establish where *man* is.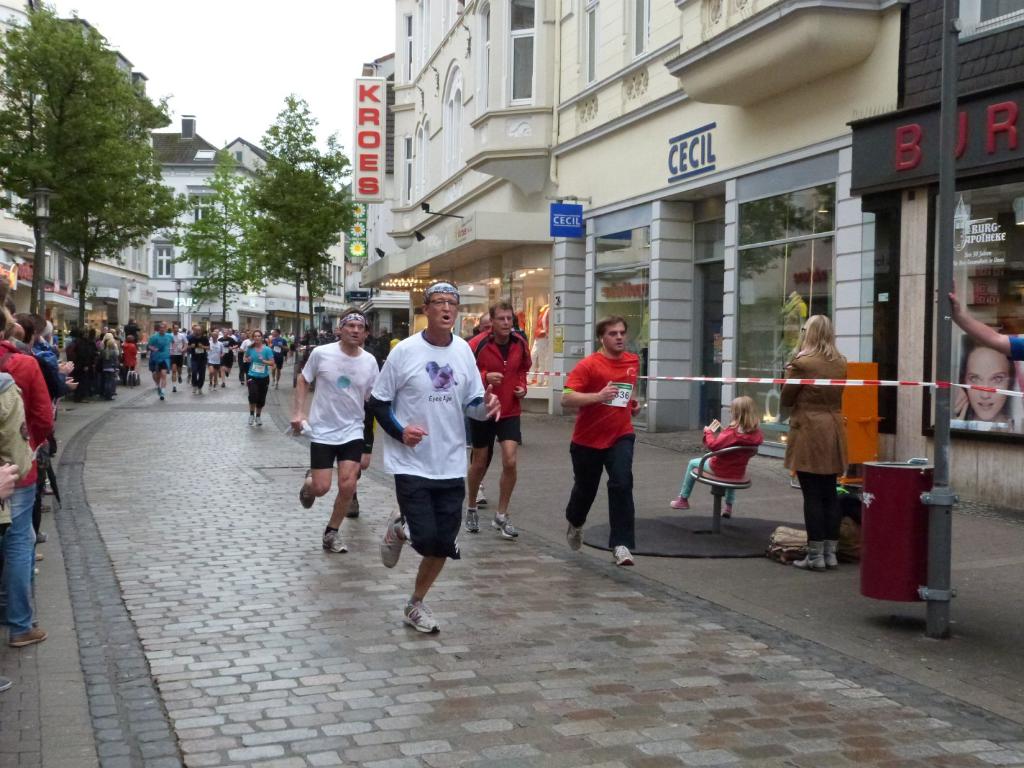
Established at [x1=147, y1=324, x2=175, y2=396].
